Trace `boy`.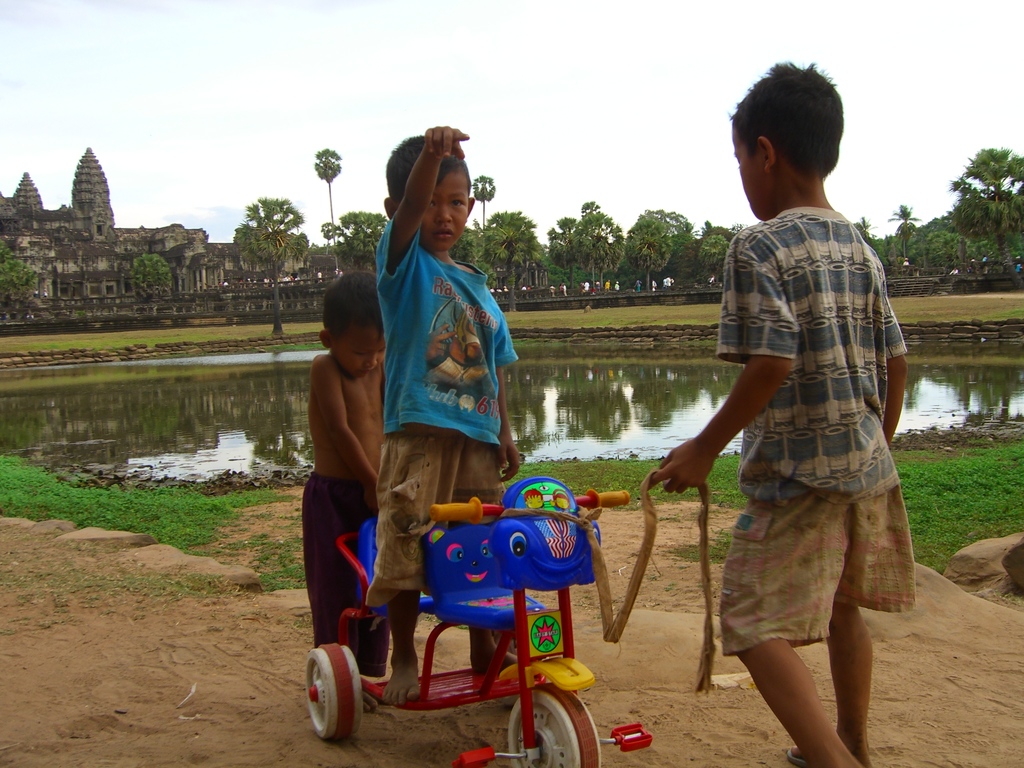
Traced to [left=645, top=60, right=913, bottom=767].
